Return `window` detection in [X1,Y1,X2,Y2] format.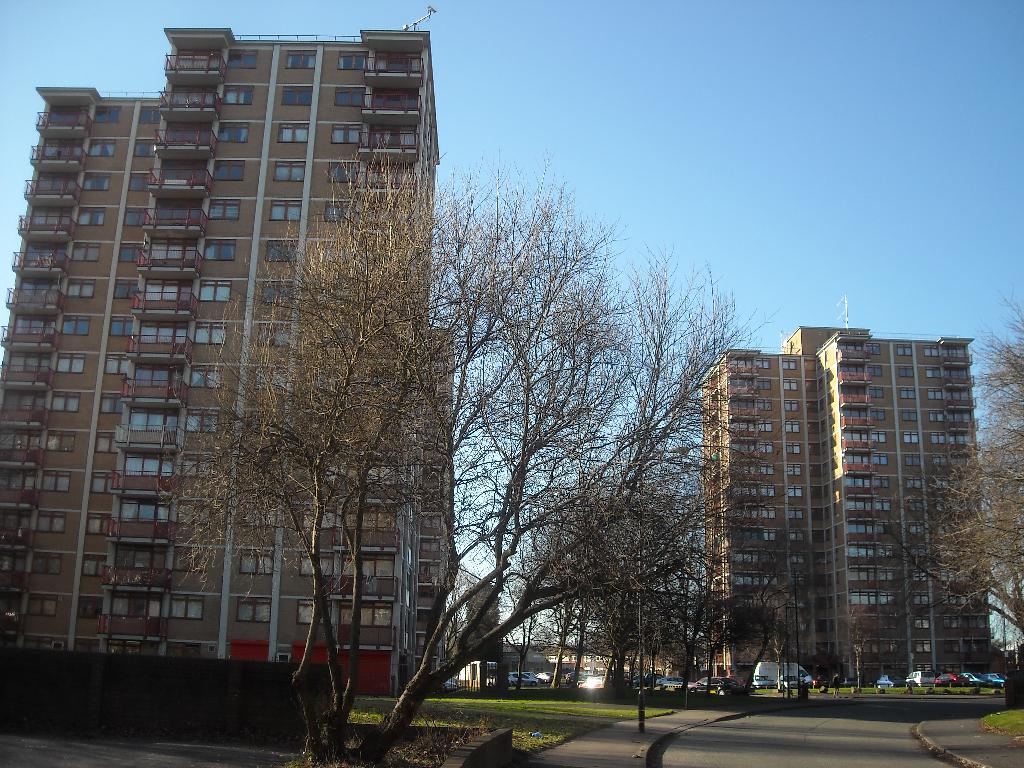
[43,428,83,457].
